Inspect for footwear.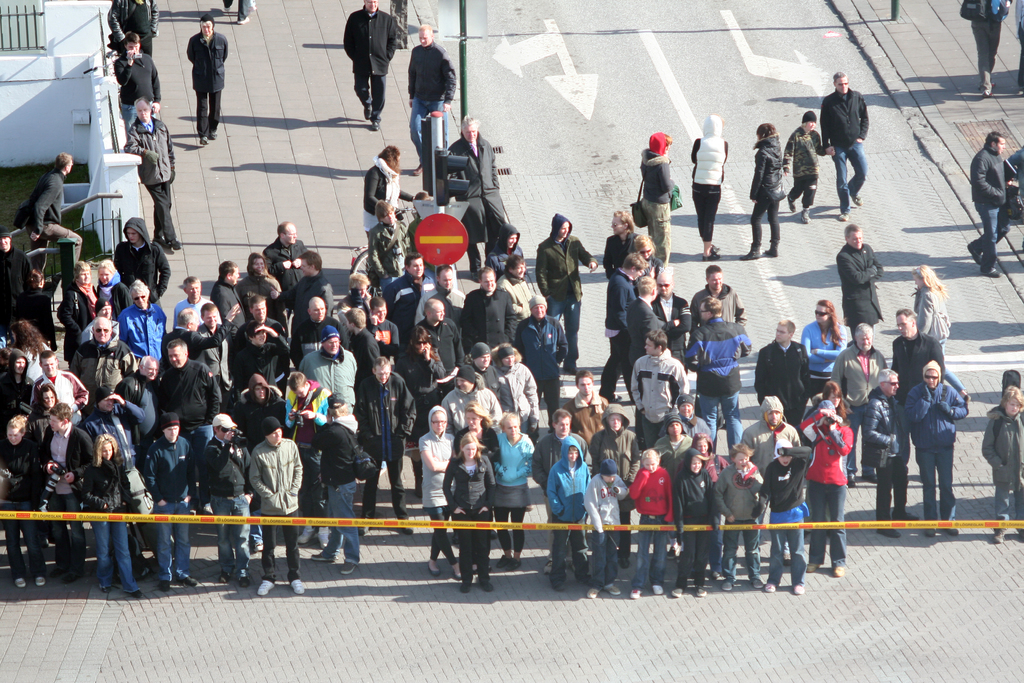
Inspection: bbox=[198, 506, 215, 514].
